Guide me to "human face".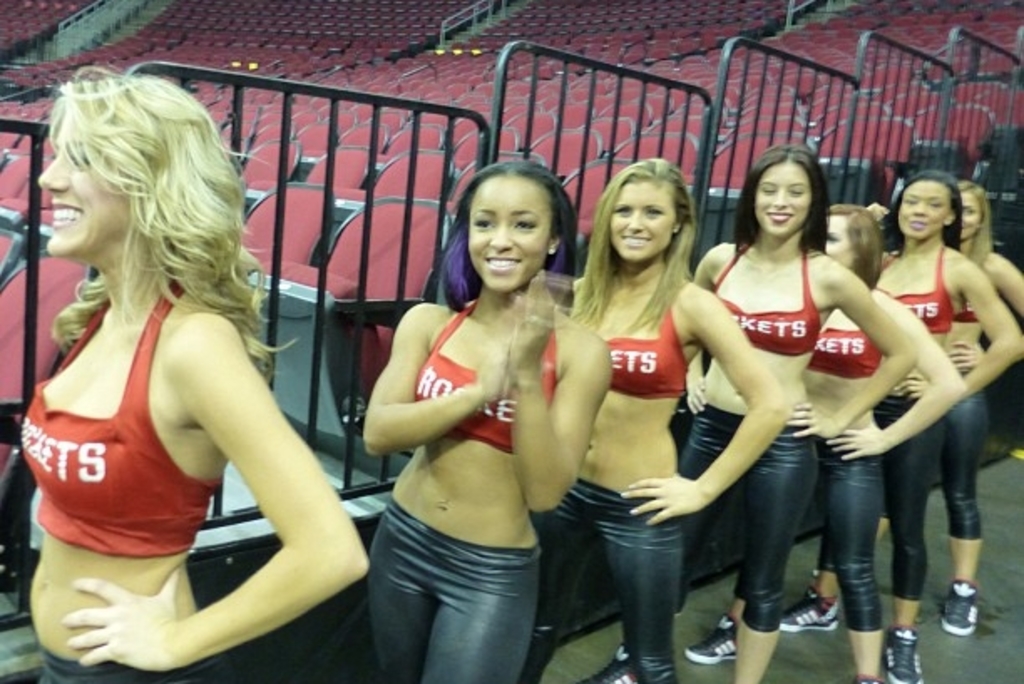
Guidance: l=822, t=211, r=857, b=273.
